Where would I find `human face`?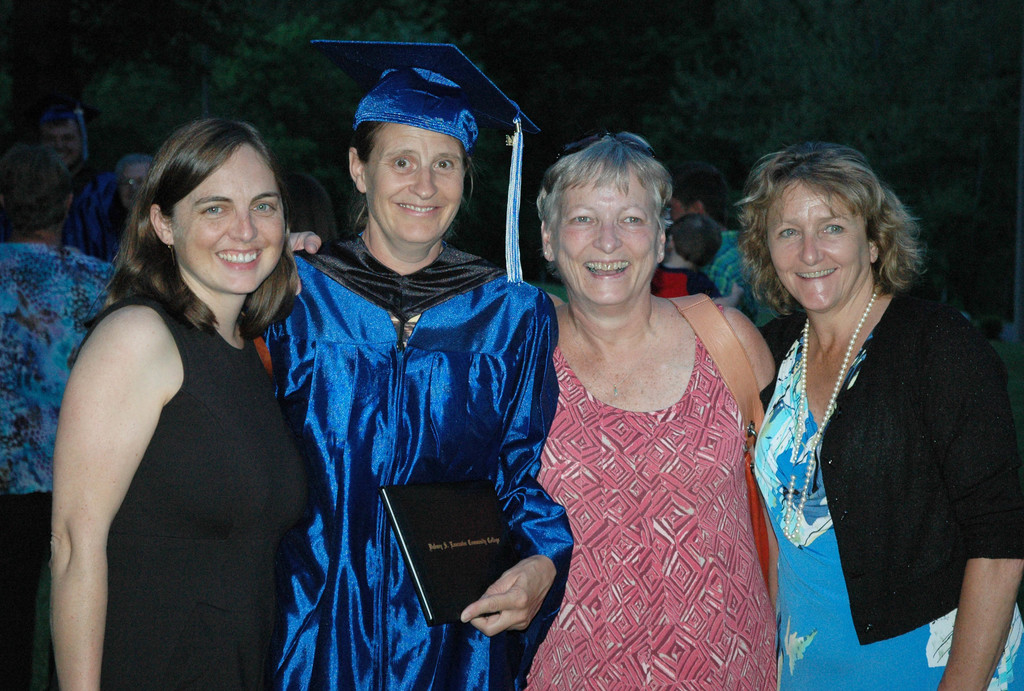
At select_region(46, 120, 81, 163).
